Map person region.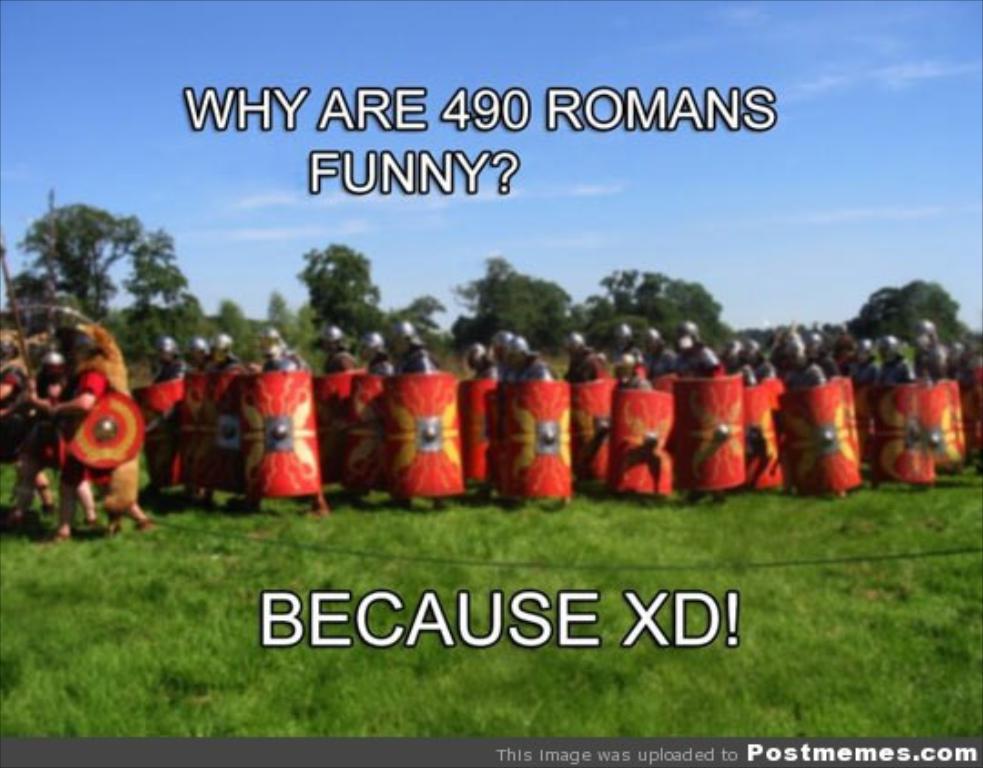
Mapped to [568, 329, 617, 495].
